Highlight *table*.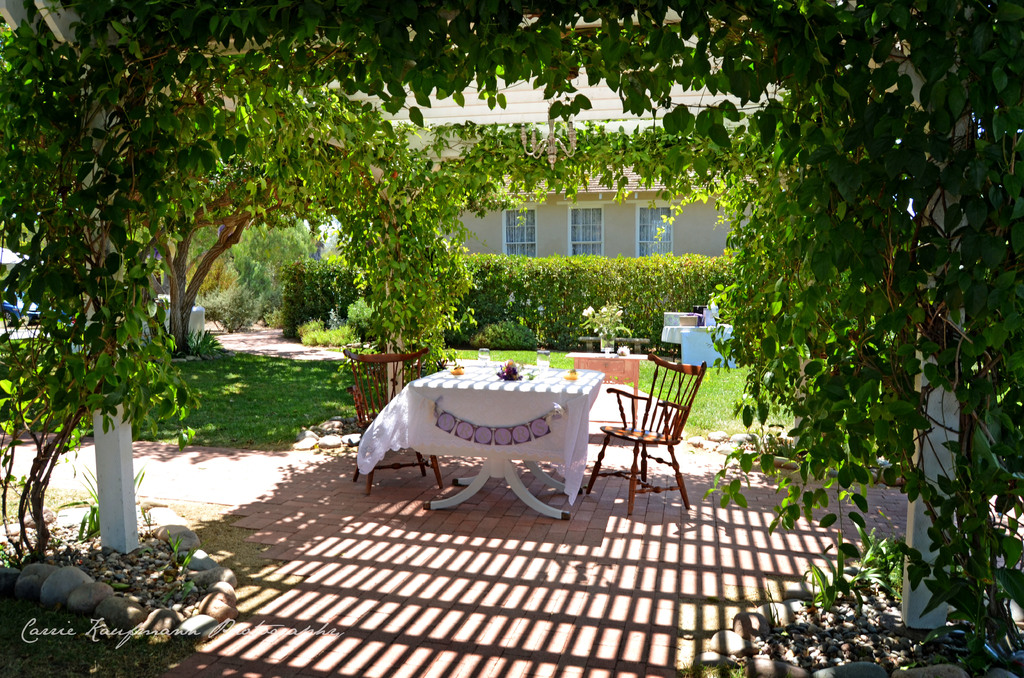
Highlighted region: 358, 357, 605, 519.
